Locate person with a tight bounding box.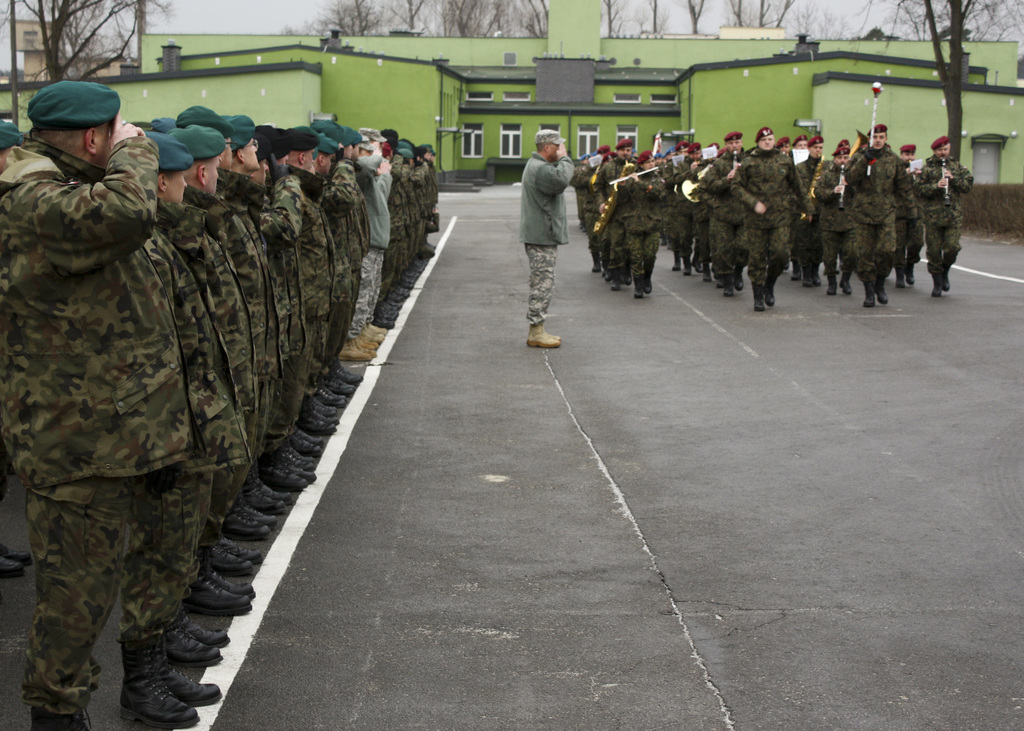
(517, 129, 579, 353).
